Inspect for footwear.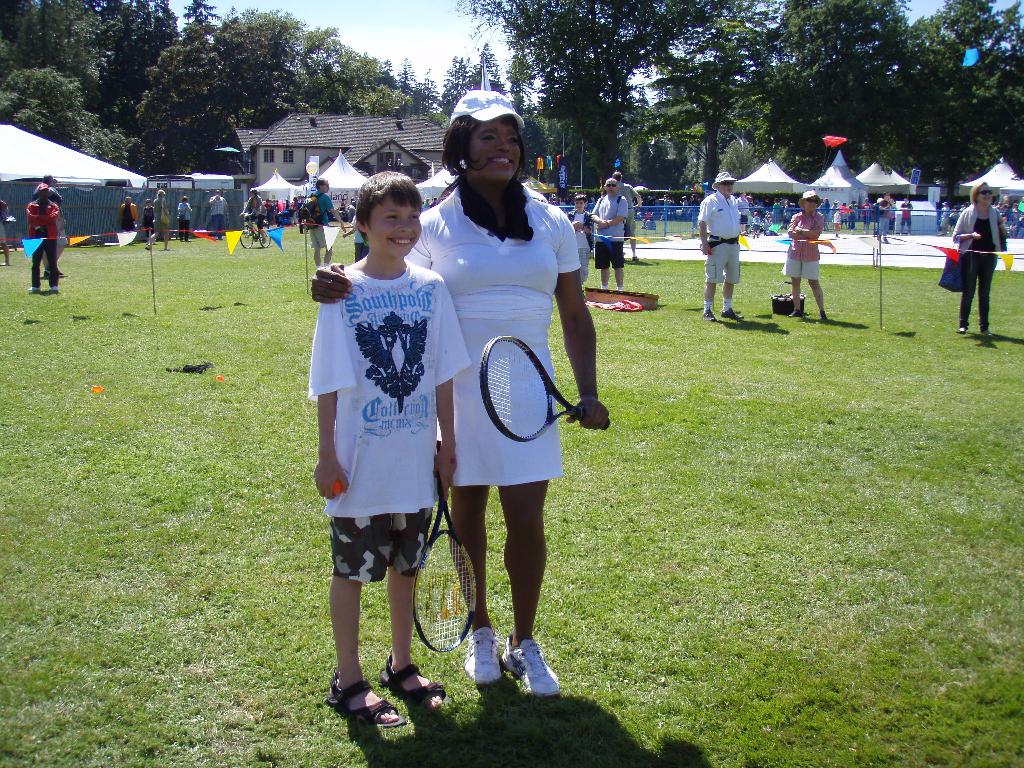
Inspection: 465:625:498:684.
